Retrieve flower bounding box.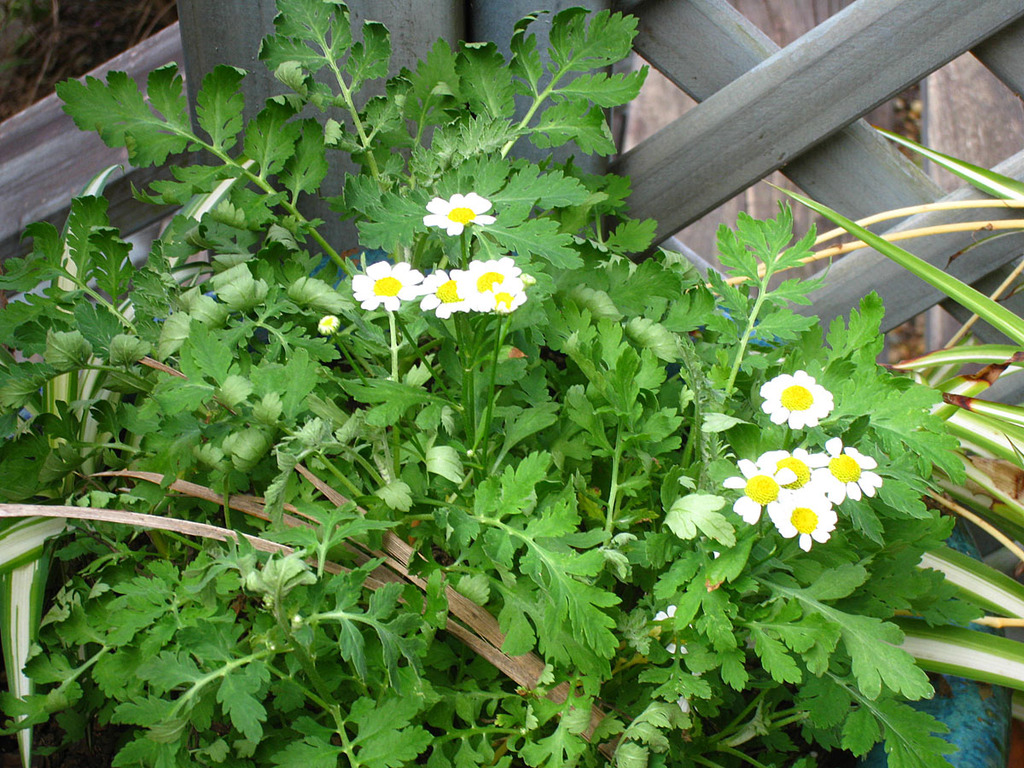
Bounding box: Rect(761, 370, 835, 432).
